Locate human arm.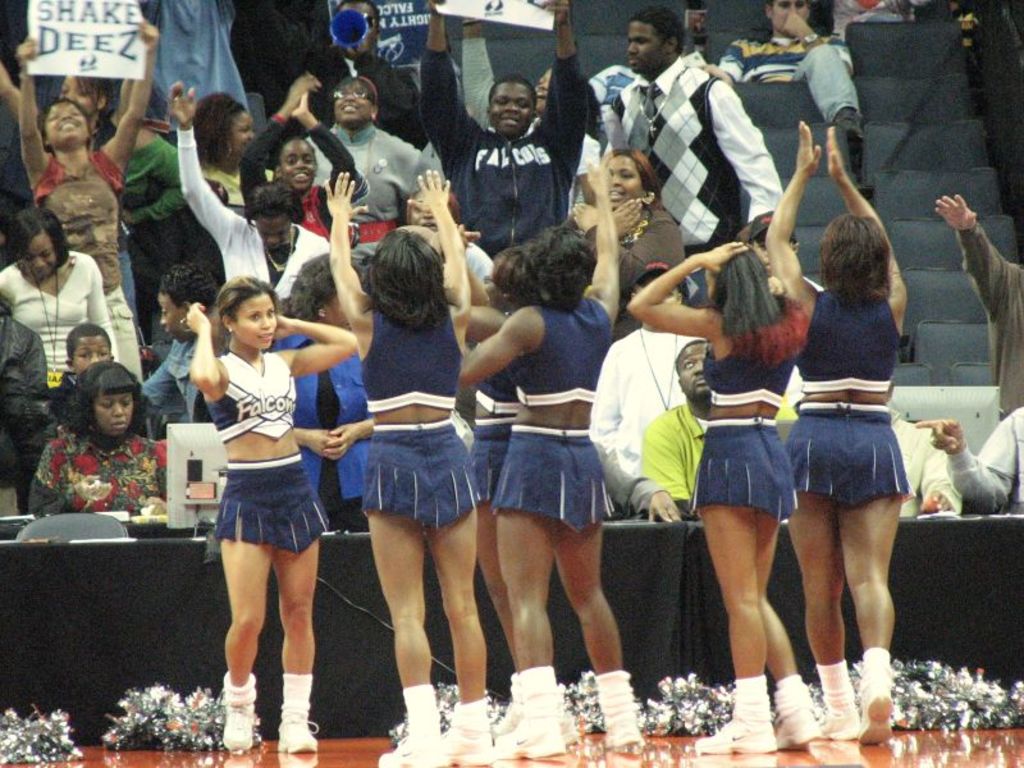
Bounding box: [x1=102, y1=18, x2=165, y2=163].
